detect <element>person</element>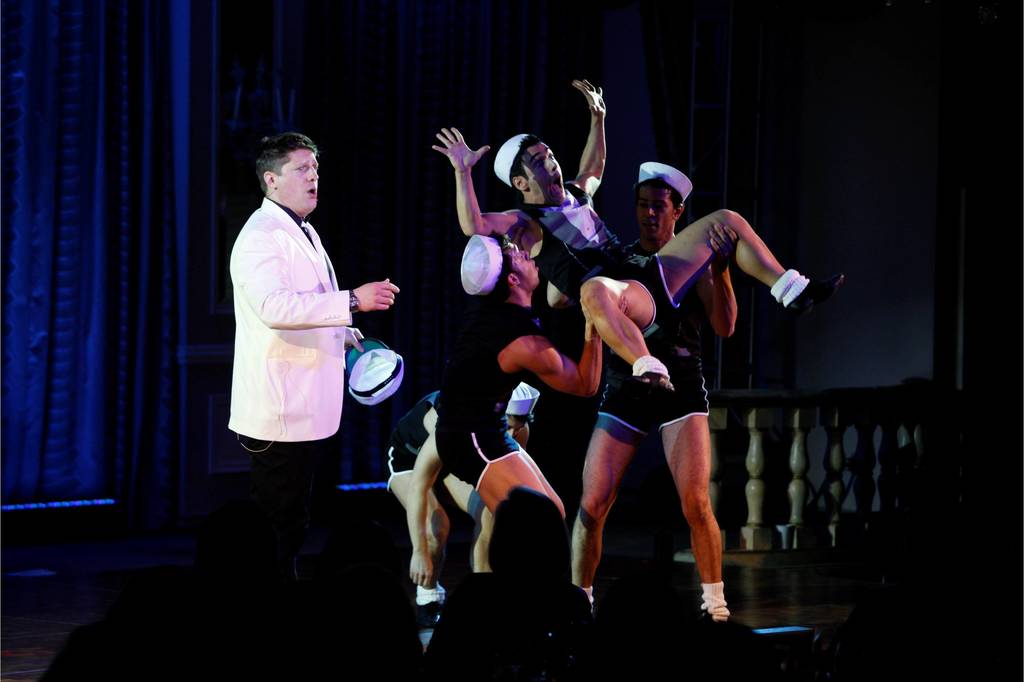
430,229,596,519
